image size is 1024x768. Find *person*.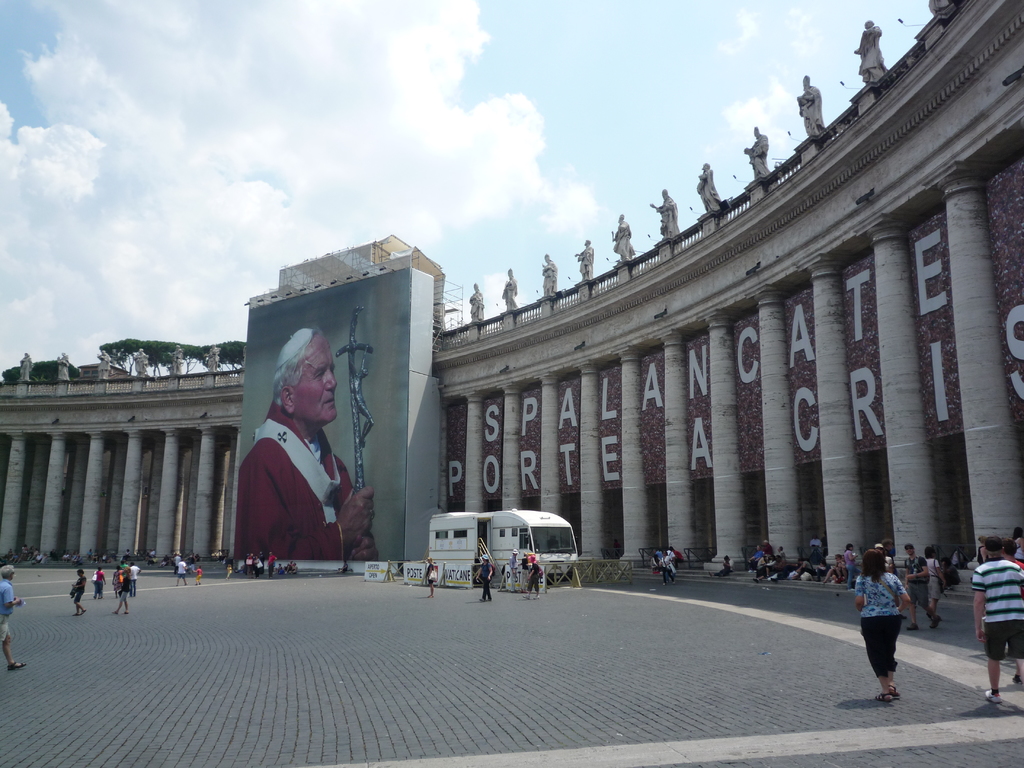
{"x1": 472, "y1": 552, "x2": 493, "y2": 605}.
